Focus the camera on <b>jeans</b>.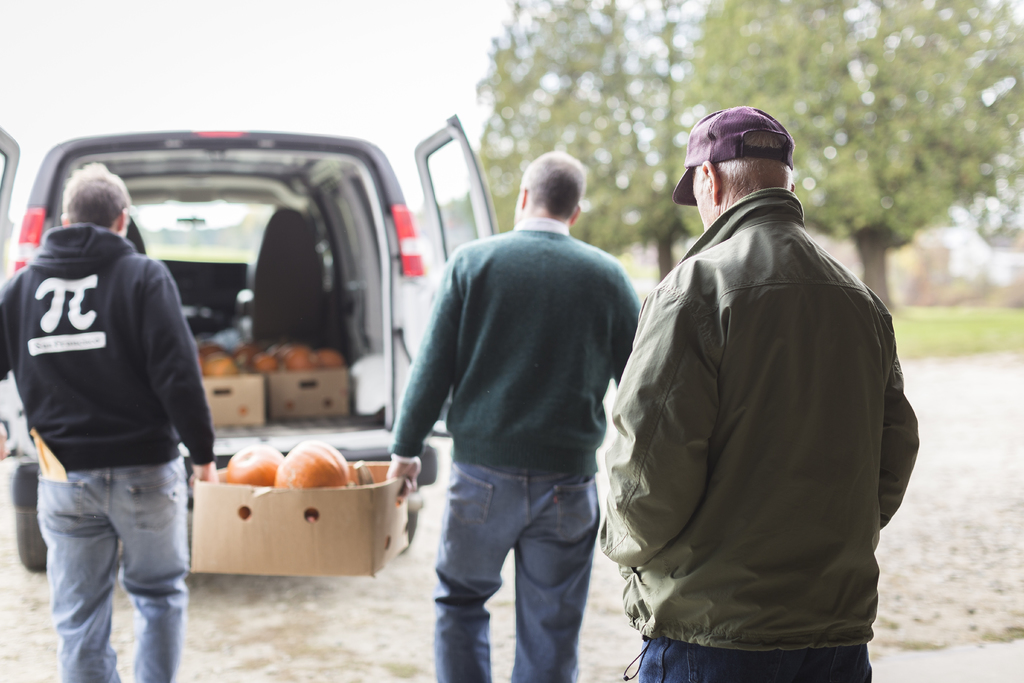
Focus region: 636:638:896:682.
